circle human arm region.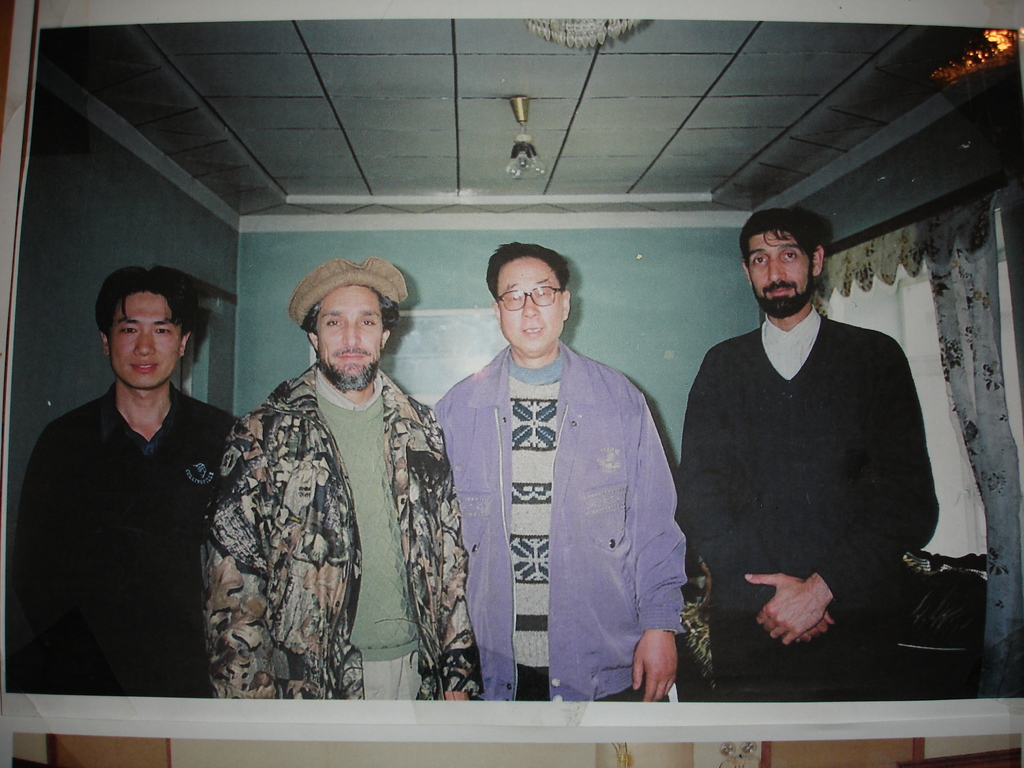
Region: box(10, 431, 51, 696).
